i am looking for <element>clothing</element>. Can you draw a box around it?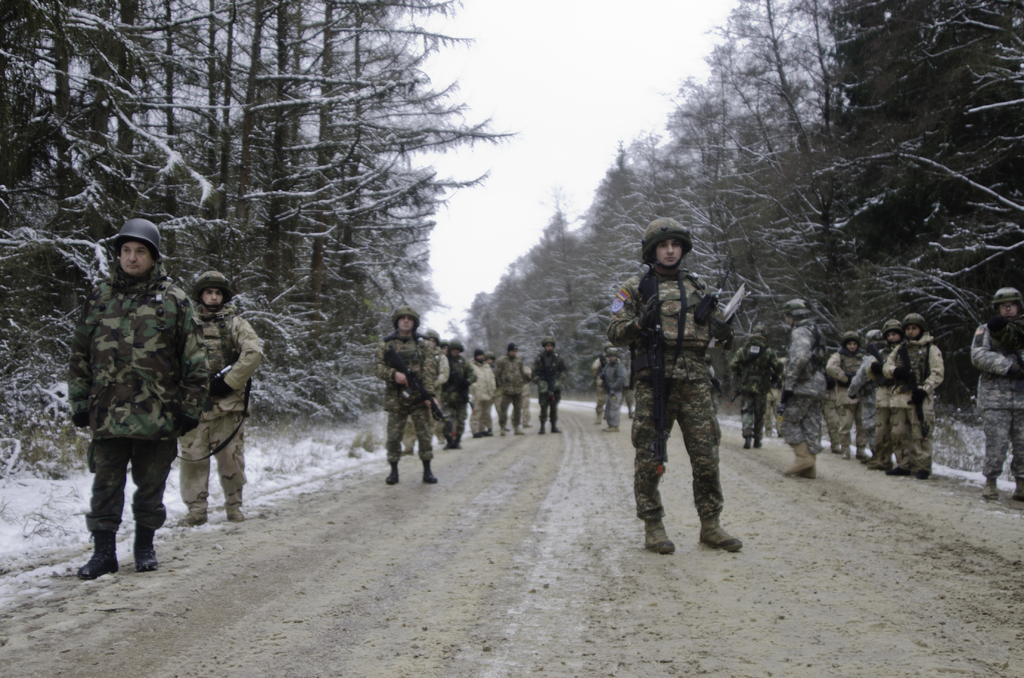
Sure, the bounding box is region(968, 322, 1023, 478).
